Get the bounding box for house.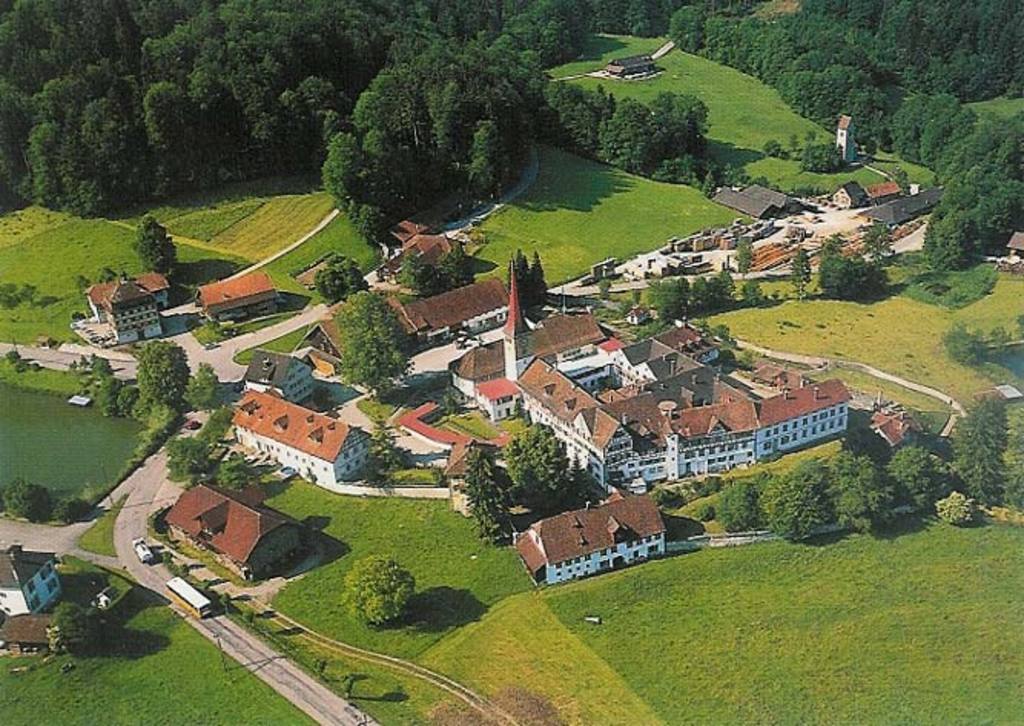
box(298, 290, 422, 368).
